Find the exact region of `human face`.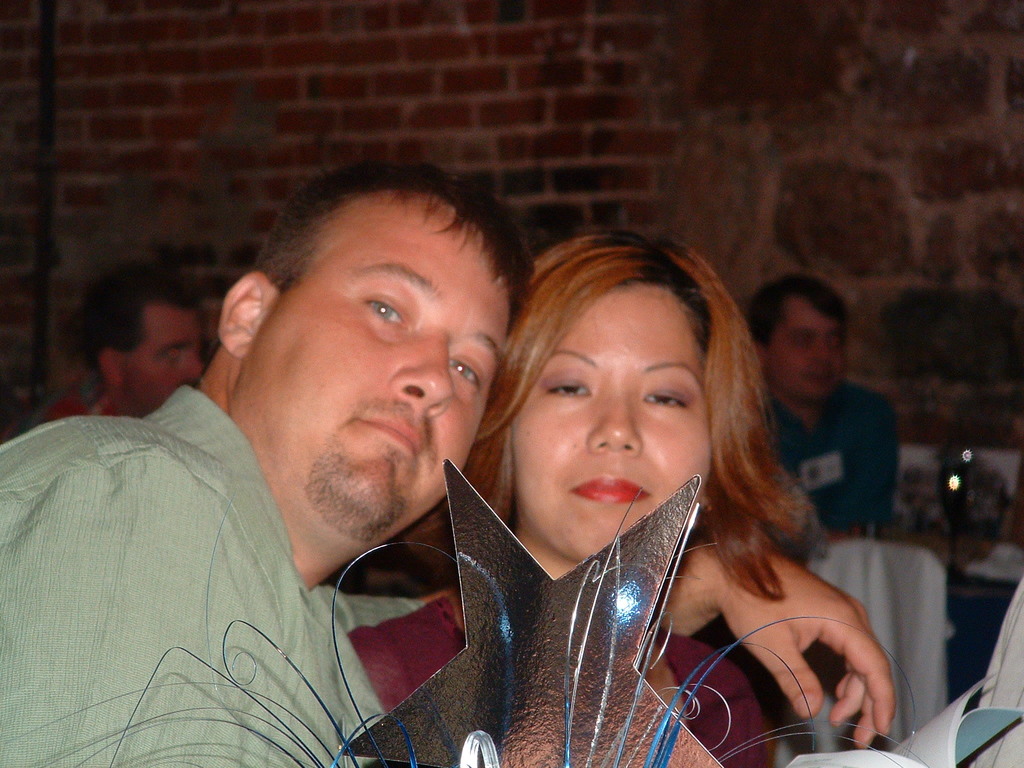
Exact region: (522, 273, 720, 568).
